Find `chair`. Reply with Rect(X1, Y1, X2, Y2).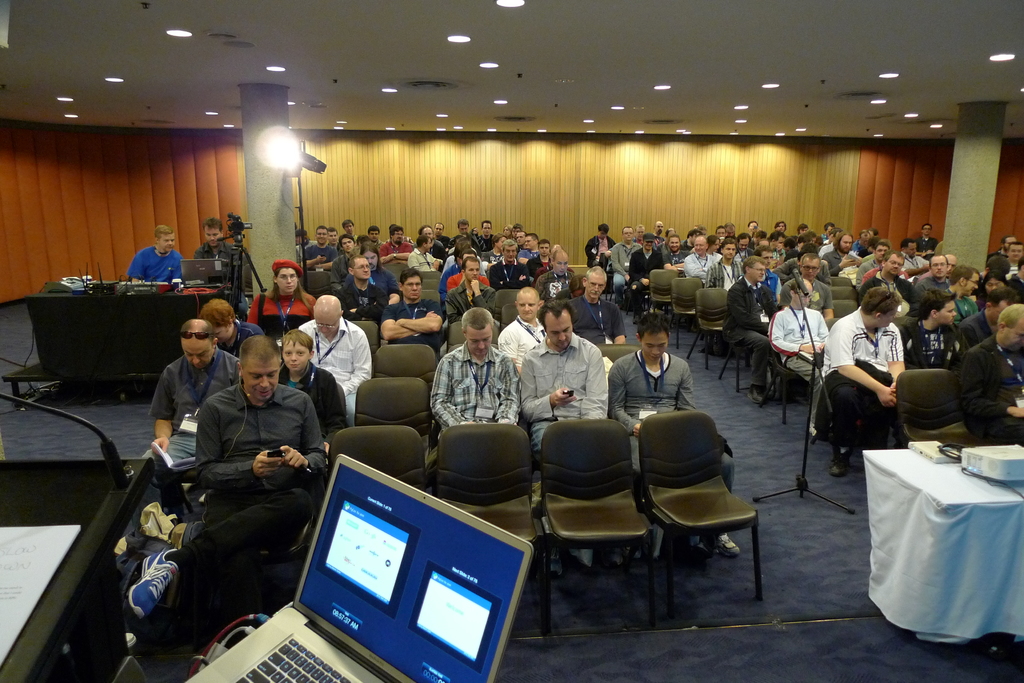
Rect(424, 290, 439, 307).
